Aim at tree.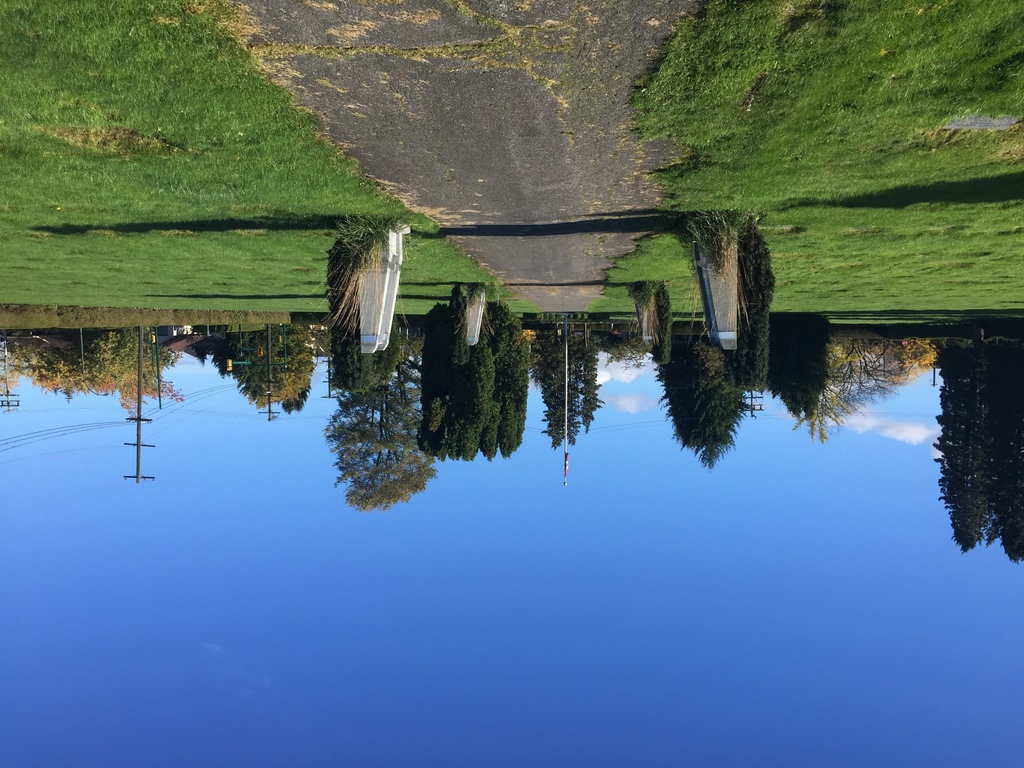
Aimed at (left=633, top=278, right=674, bottom=371).
